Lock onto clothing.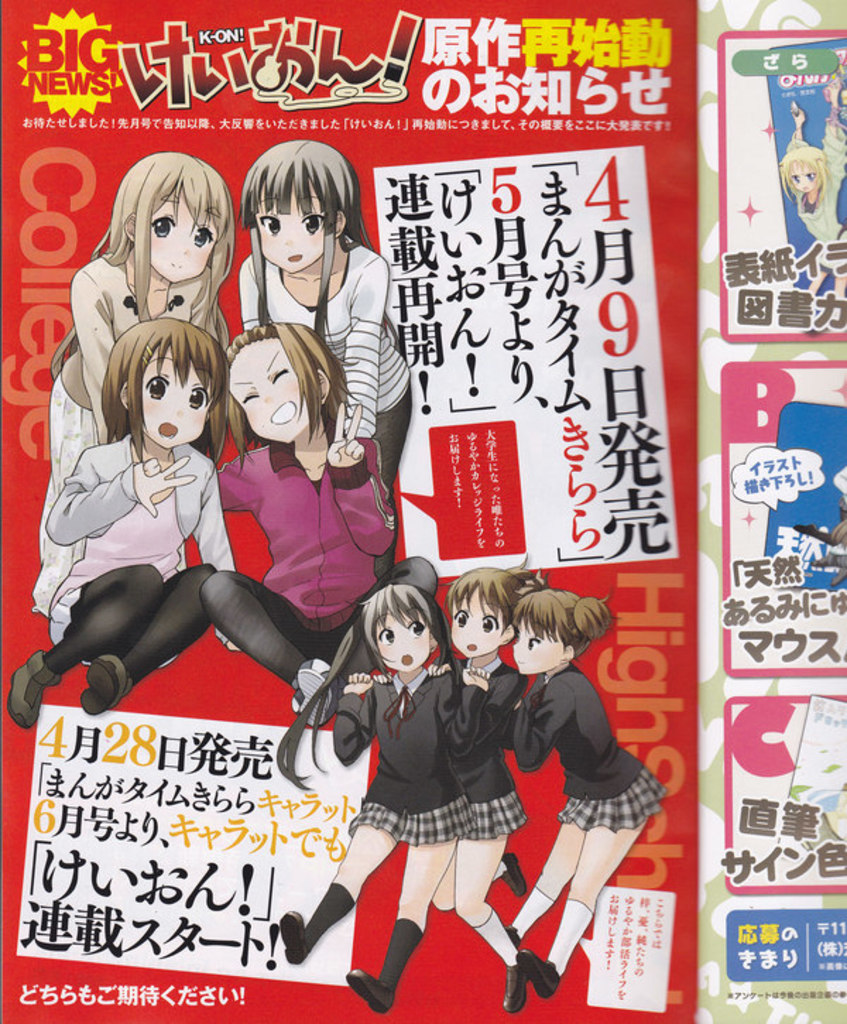
Locked: l=512, t=655, r=671, b=838.
